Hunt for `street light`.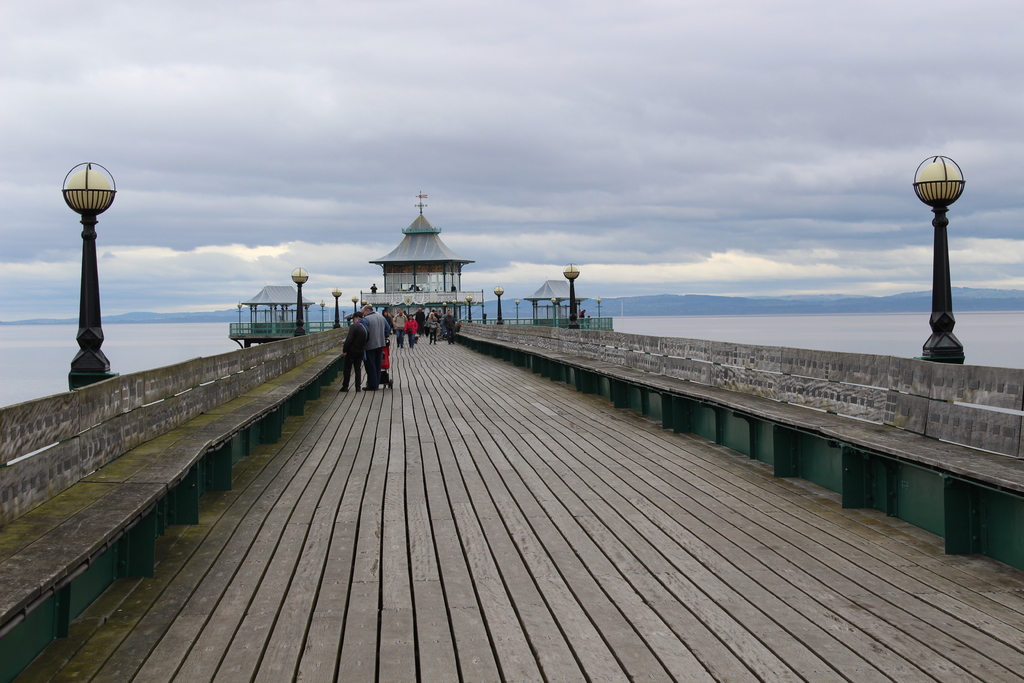
Hunted down at x1=235, y1=301, x2=243, y2=335.
